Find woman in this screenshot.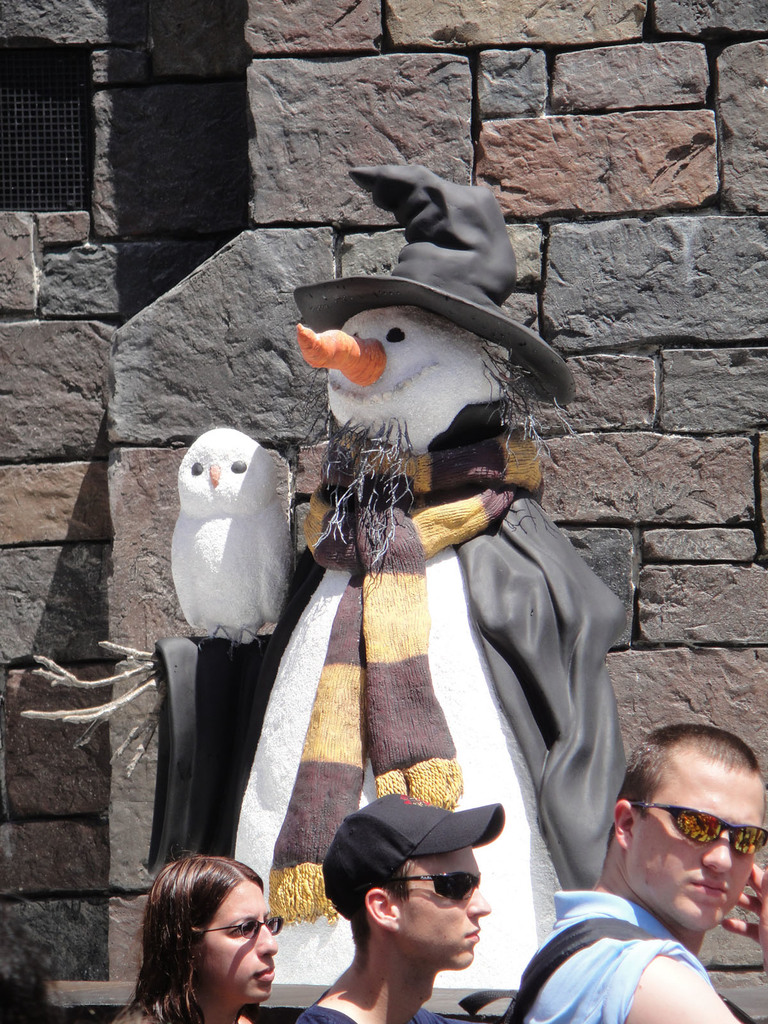
The bounding box for woman is 111, 845, 314, 1023.
